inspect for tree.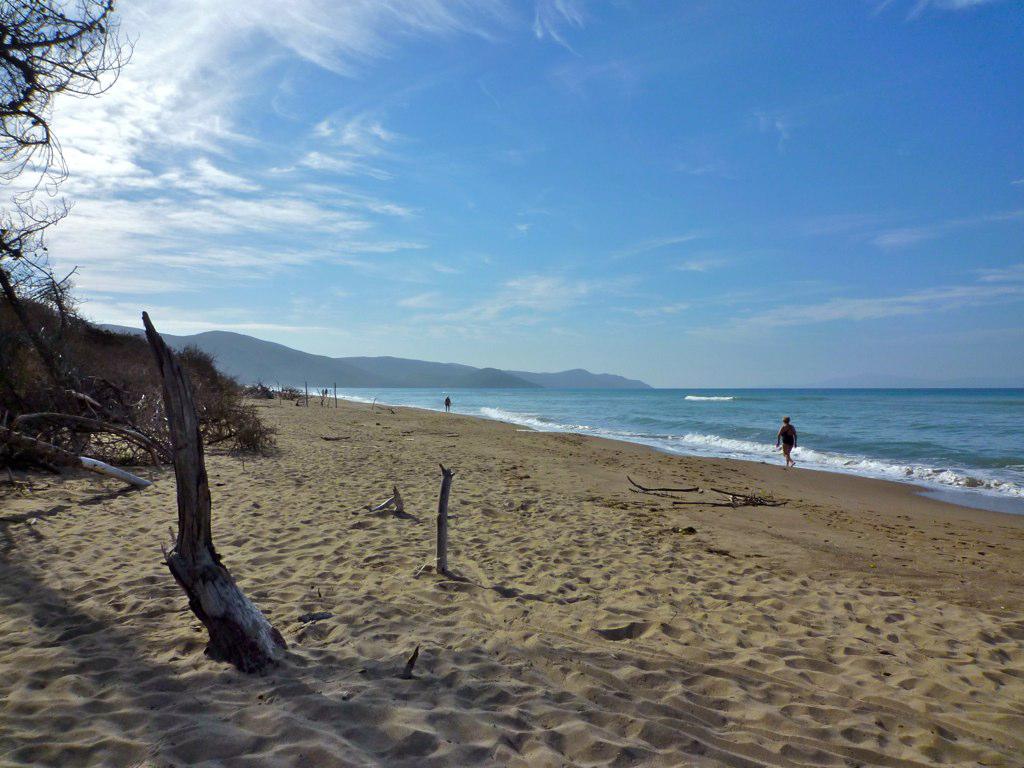
Inspection: <box>0,0,141,433</box>.
